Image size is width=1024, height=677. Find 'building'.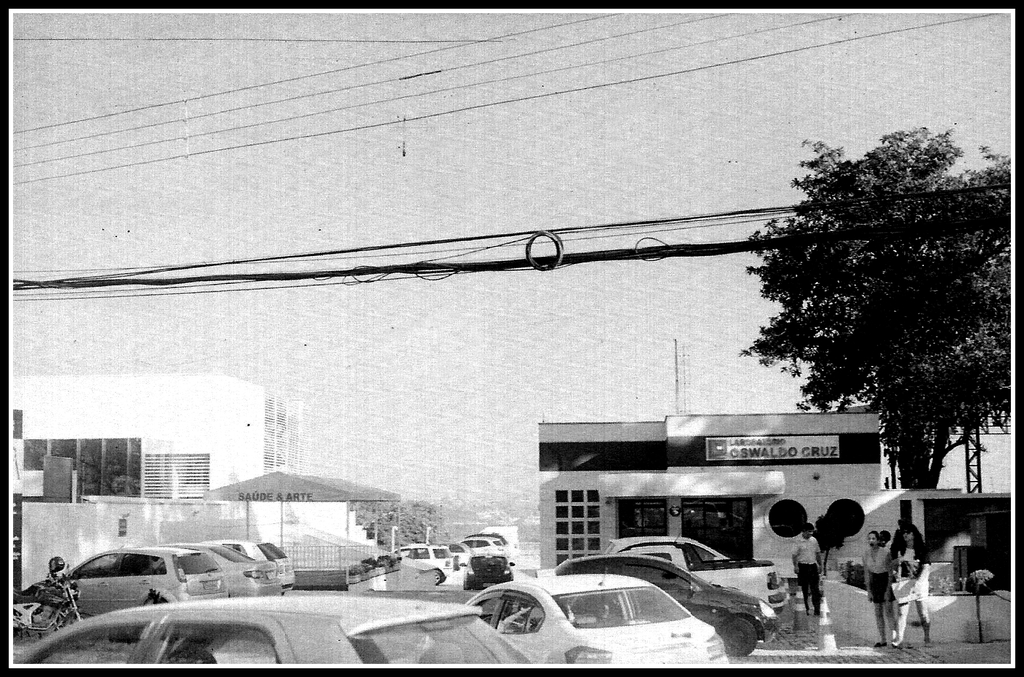
crop(541, 401, 886, 594).
